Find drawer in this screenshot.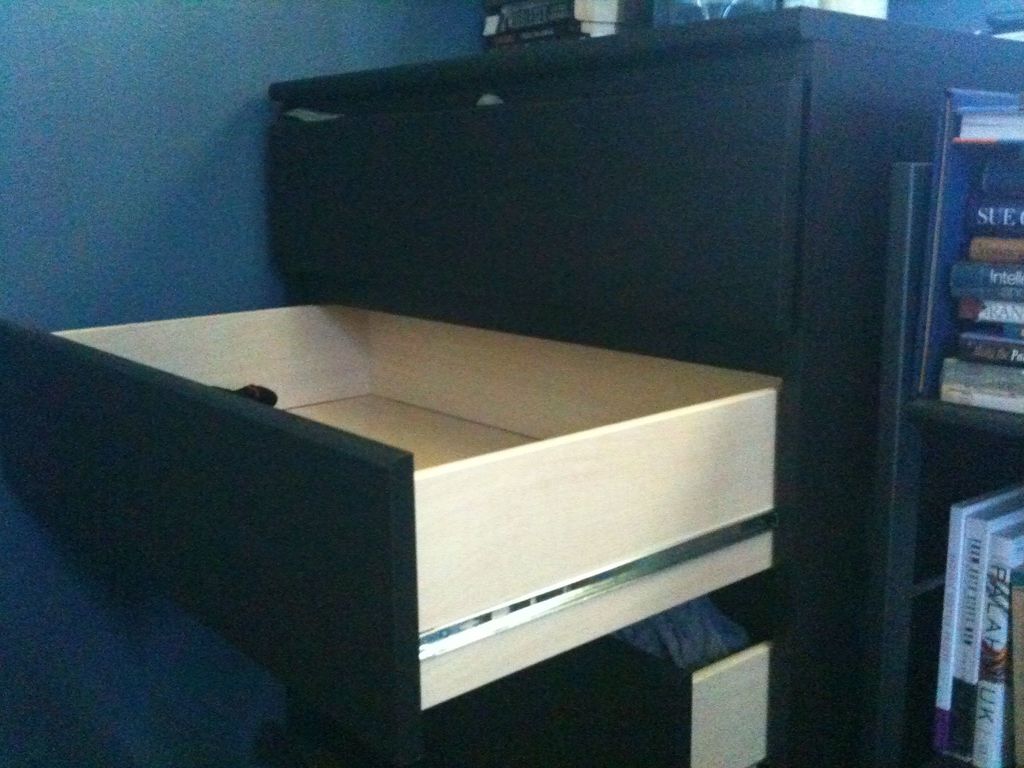
The bounding box for drawer is (left=273, top=77, right=805, bottom=338).
